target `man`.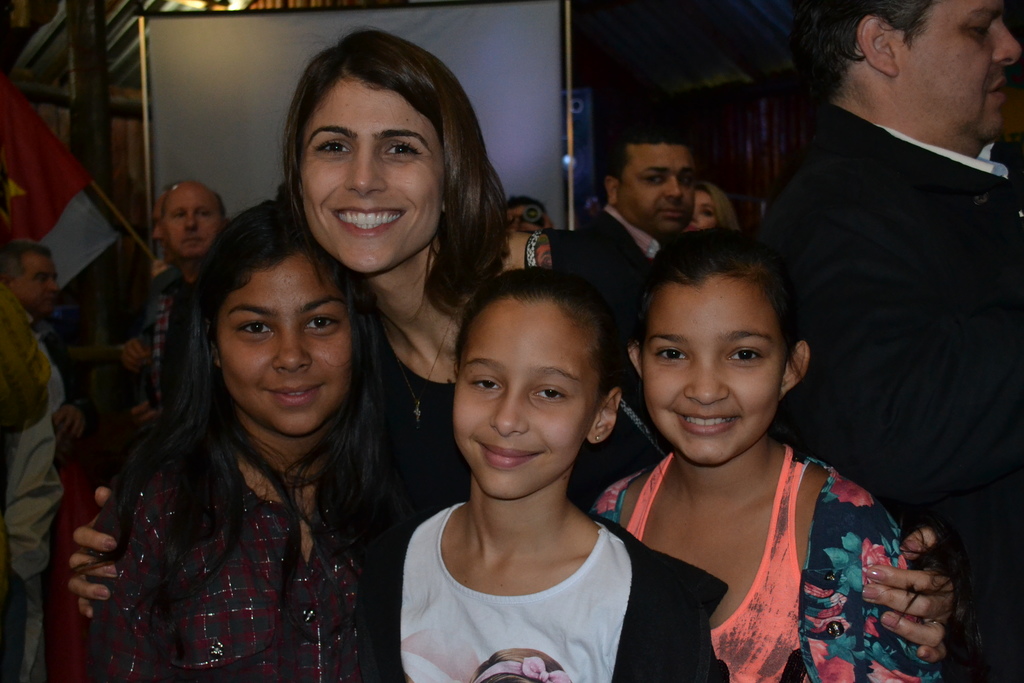
Target region: <box>550,115,703,351</box>.
